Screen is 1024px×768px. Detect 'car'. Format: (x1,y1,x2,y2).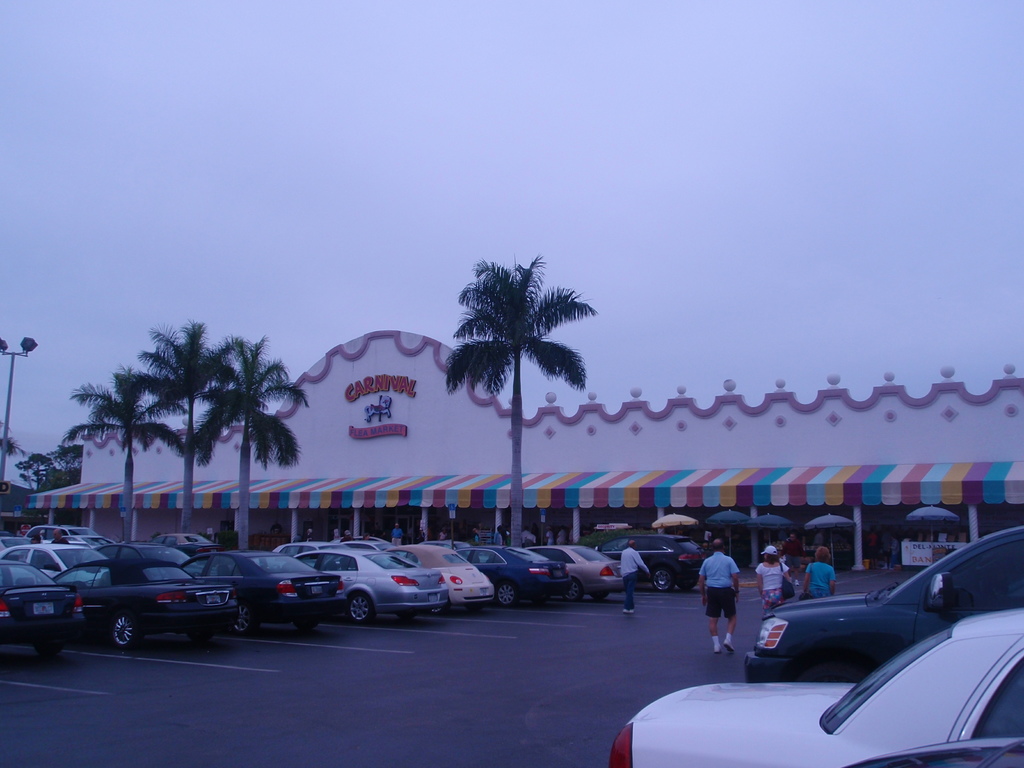
(179,552,344,641).
